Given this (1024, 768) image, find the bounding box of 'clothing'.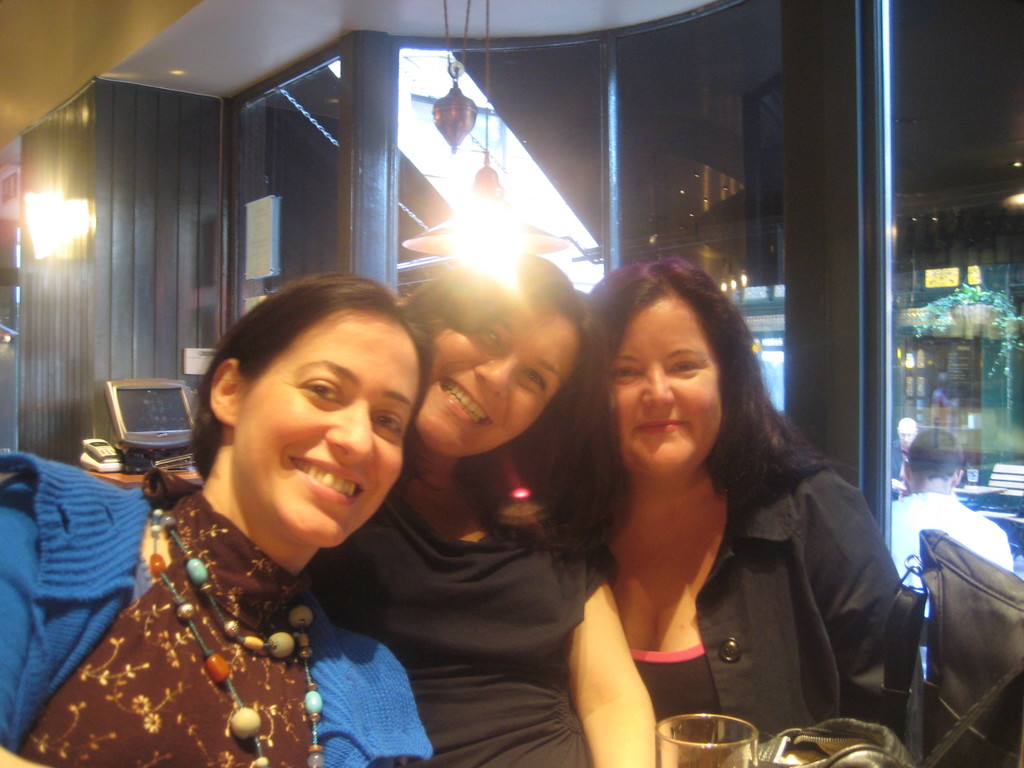
box(537, 378, 921, 756).
